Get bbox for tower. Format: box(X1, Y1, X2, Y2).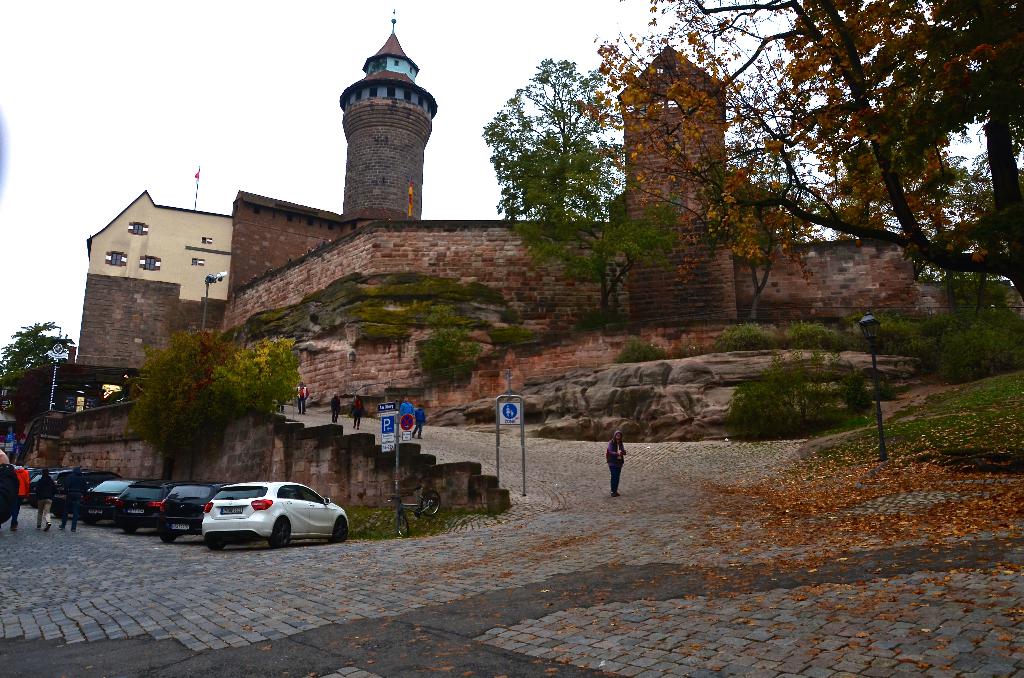
box(340, 9, 436, 218).
